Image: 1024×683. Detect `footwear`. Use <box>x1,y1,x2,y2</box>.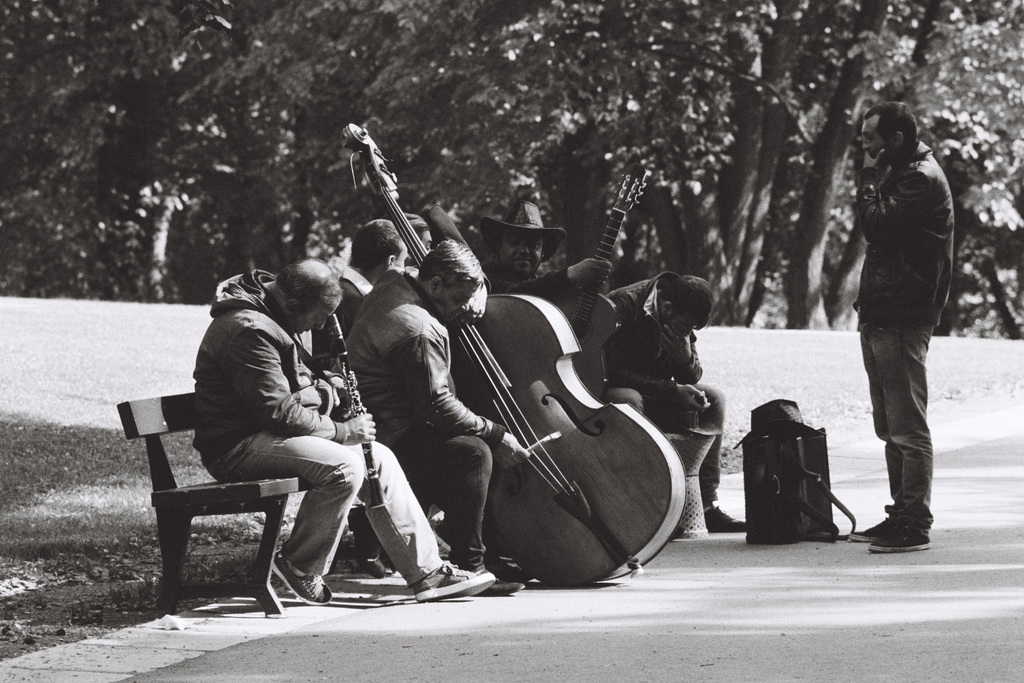
<box>865,523,939,554</box>.
